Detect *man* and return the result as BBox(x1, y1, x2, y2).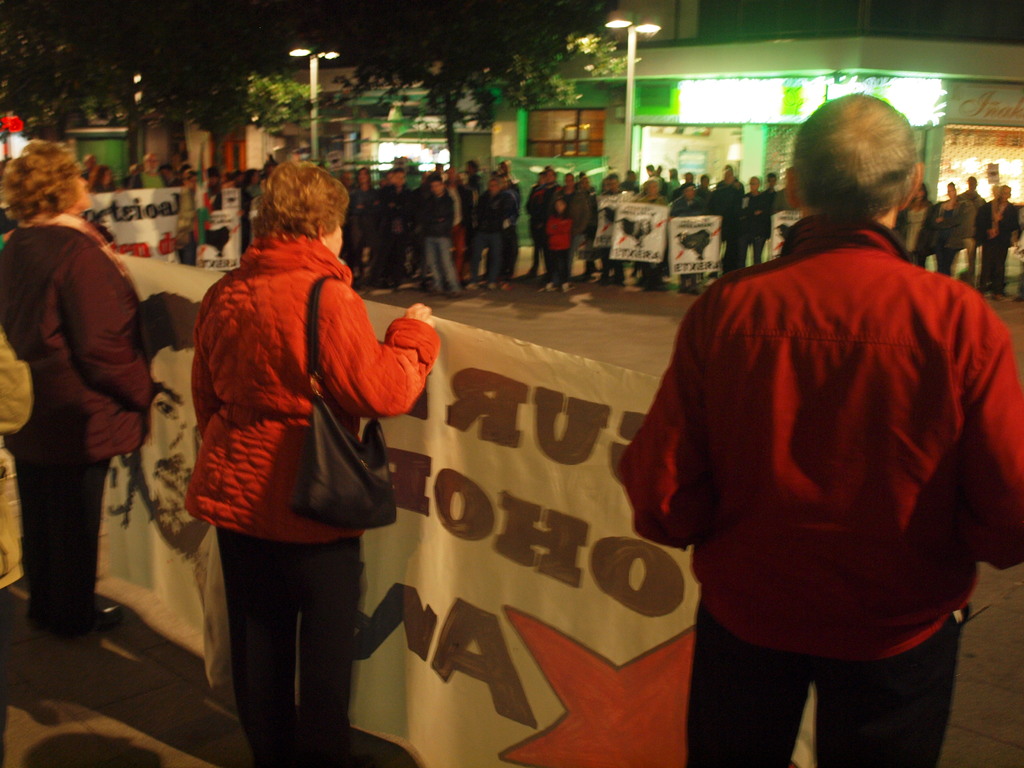
BBox(524, 168, 564, 280).
